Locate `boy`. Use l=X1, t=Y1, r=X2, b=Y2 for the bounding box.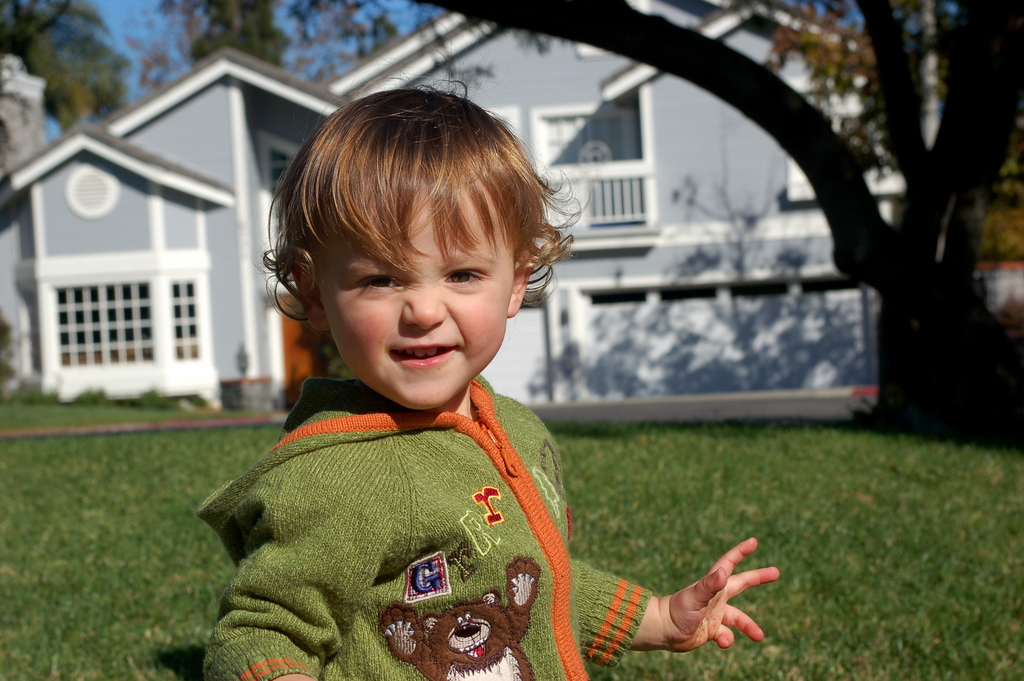
l=205, t=18, r=785, b=680.
